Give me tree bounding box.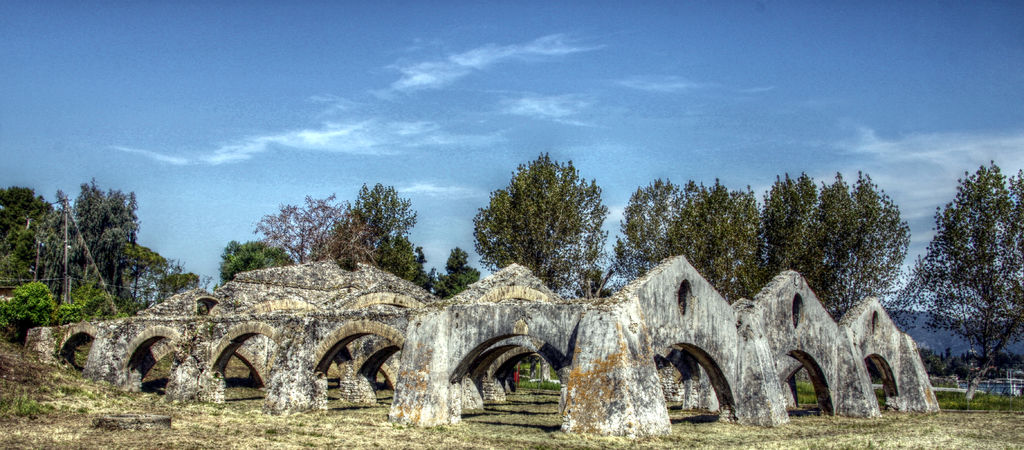
(216,179,483,304).
